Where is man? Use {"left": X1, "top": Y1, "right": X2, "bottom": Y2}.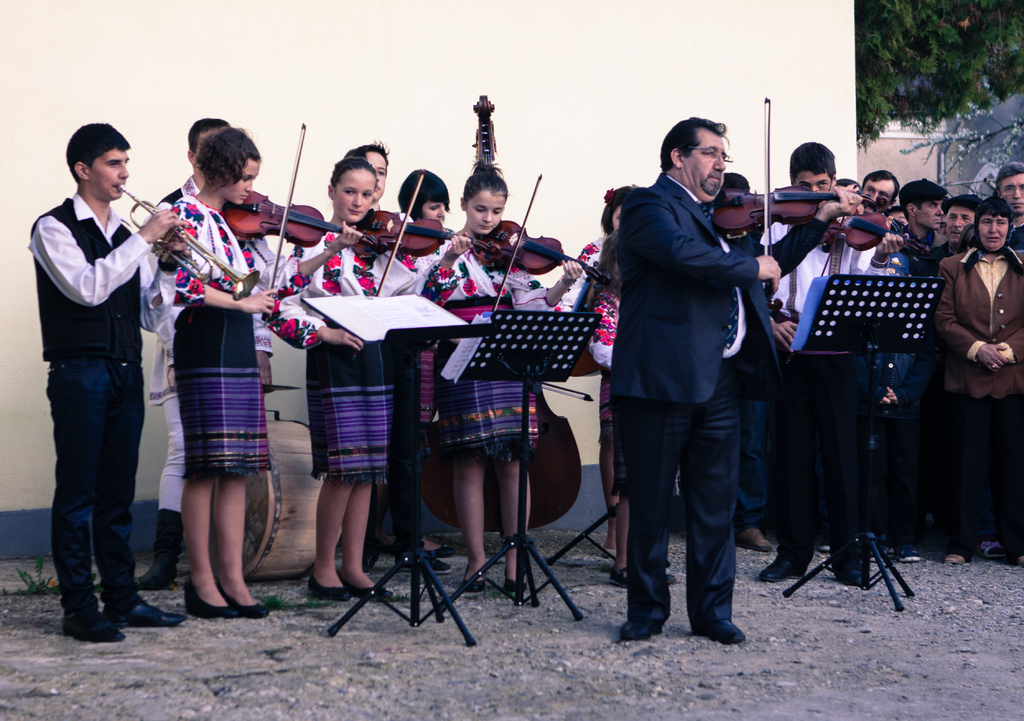
{"left": 591, "top": 115, "right": 802, "bottom": 669}.
